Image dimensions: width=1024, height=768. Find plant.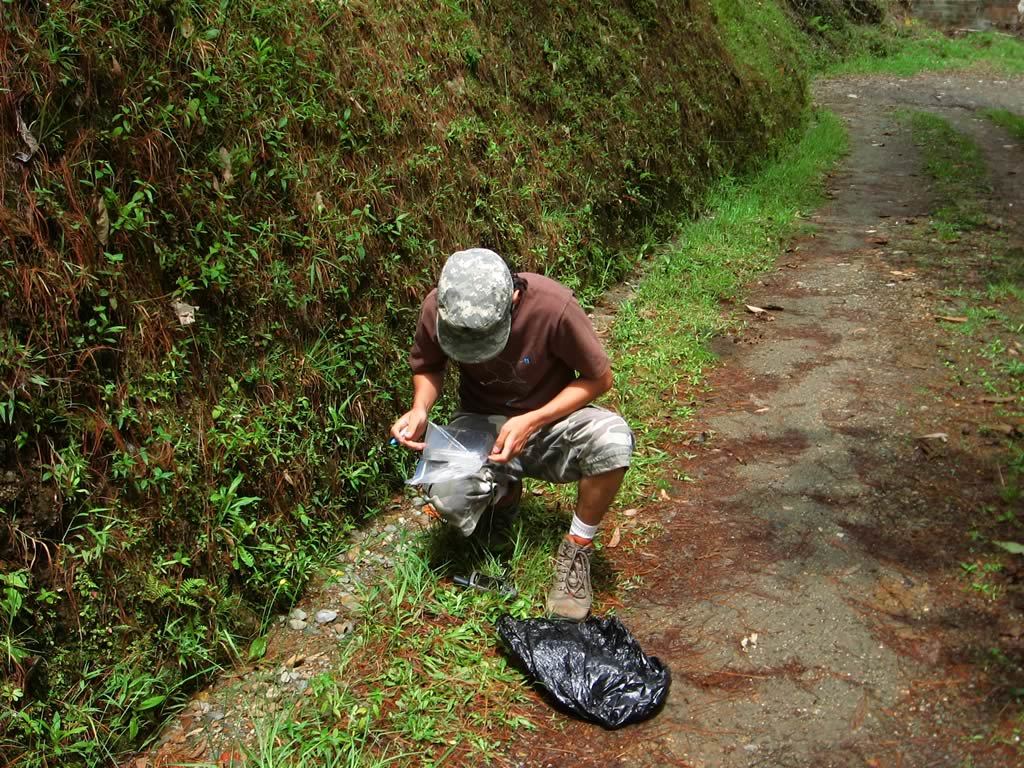
detection(480, 666, 532, 734).
